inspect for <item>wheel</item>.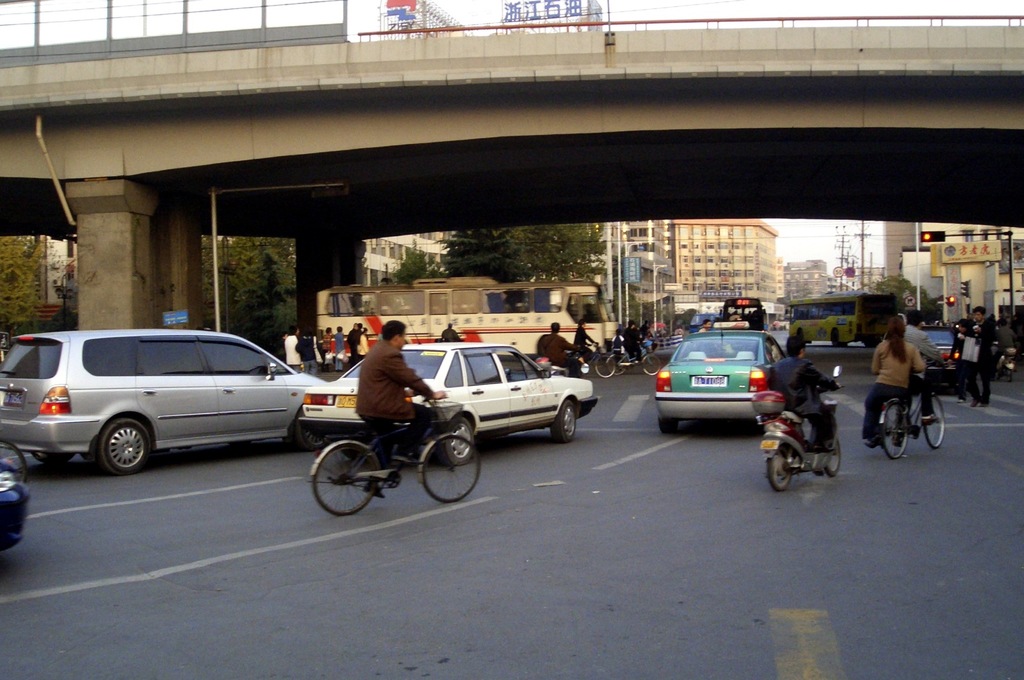
Inspection: [596,357,616,380].
